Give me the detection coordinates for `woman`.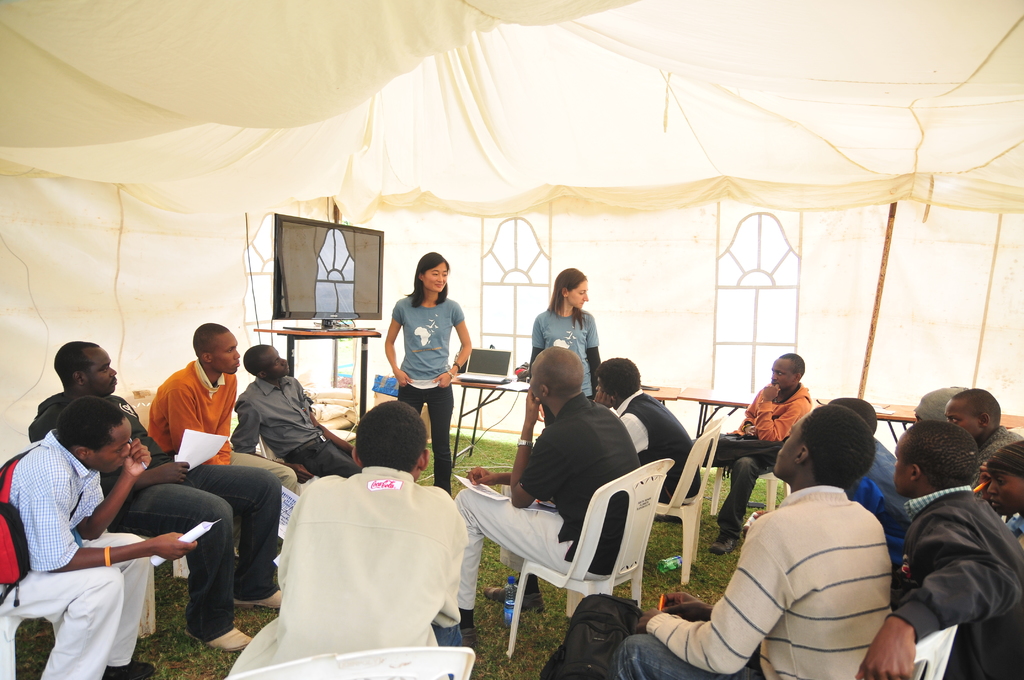
BBox(525, 270, 602, 431).
